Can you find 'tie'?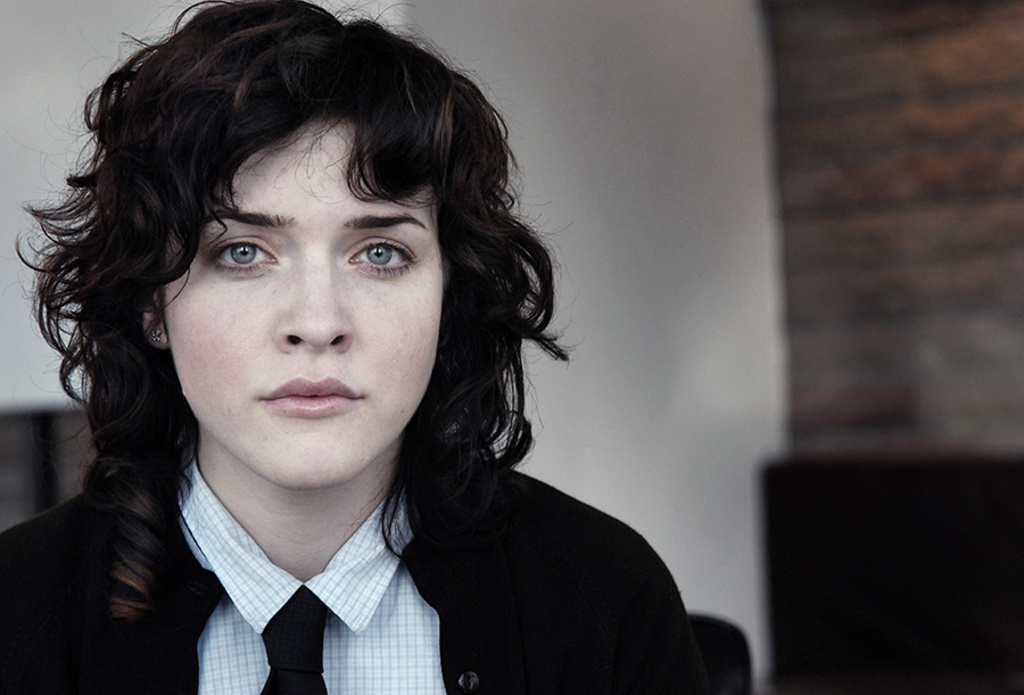
Yes, bounding box: x1=261 y1=582 x2=330 y2=694.
